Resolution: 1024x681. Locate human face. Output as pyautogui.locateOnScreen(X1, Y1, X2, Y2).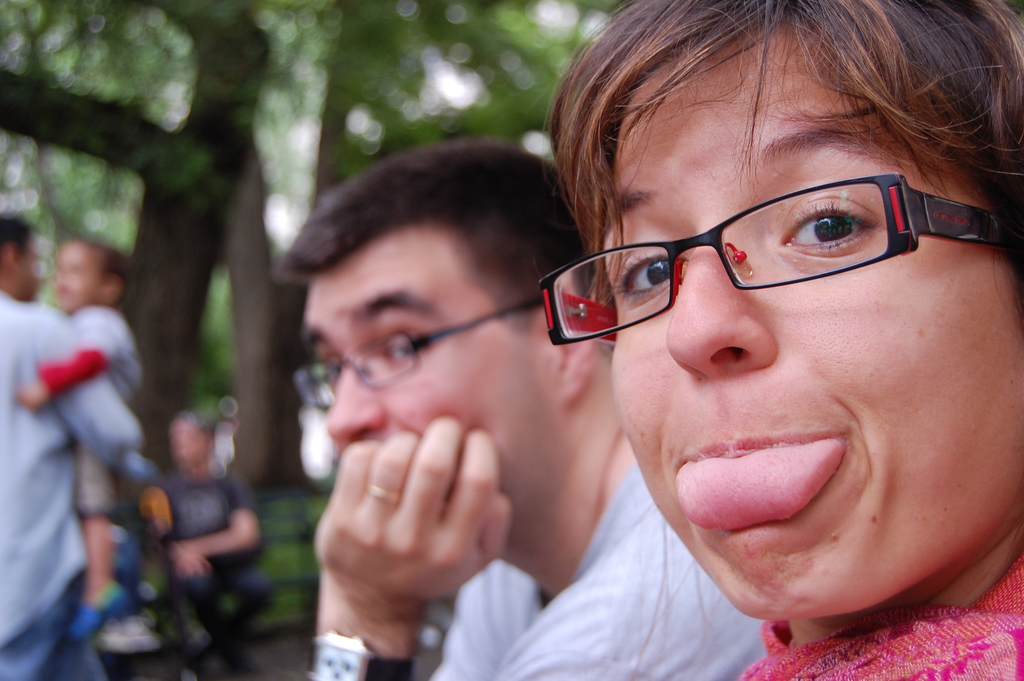
pyautogui.locateOnScreen(305, 252, 562, 525).
